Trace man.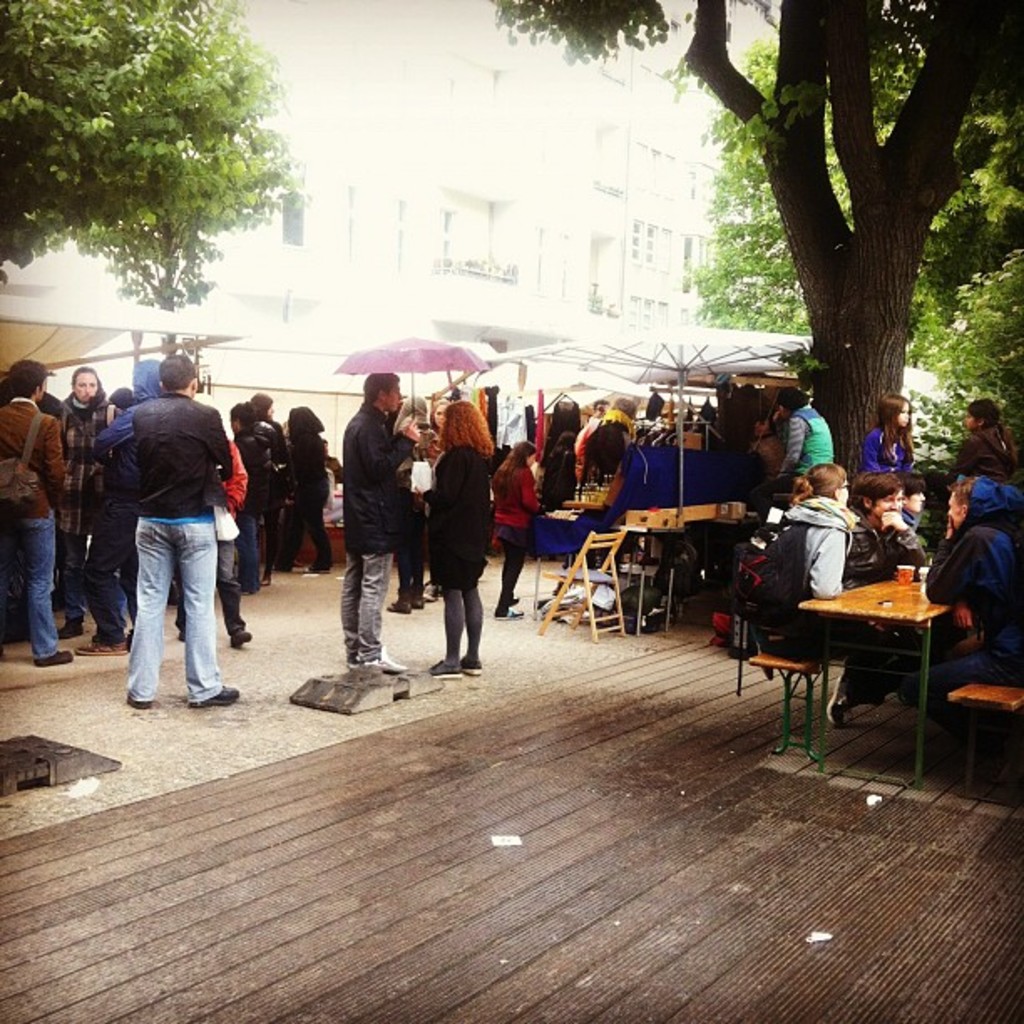
Traced to crop(343, 371, 420, 674).
